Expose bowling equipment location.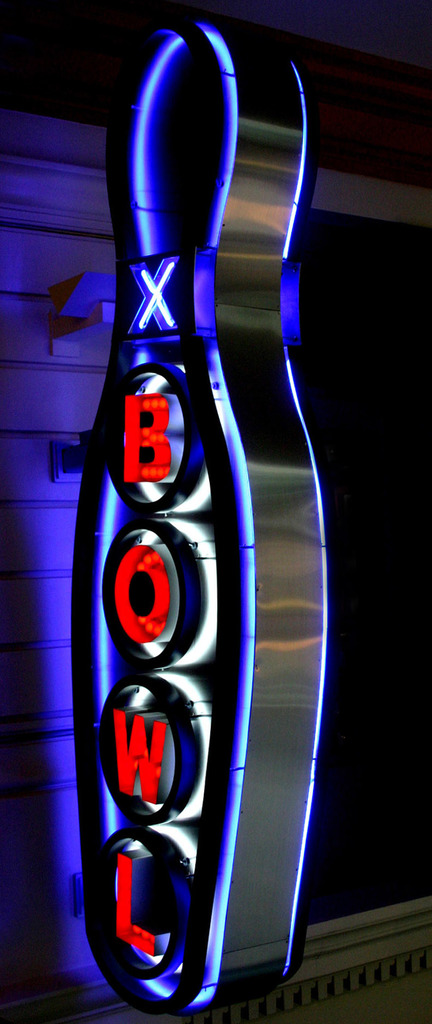
Exposed at select_region(59, 26, 333, 1023).
